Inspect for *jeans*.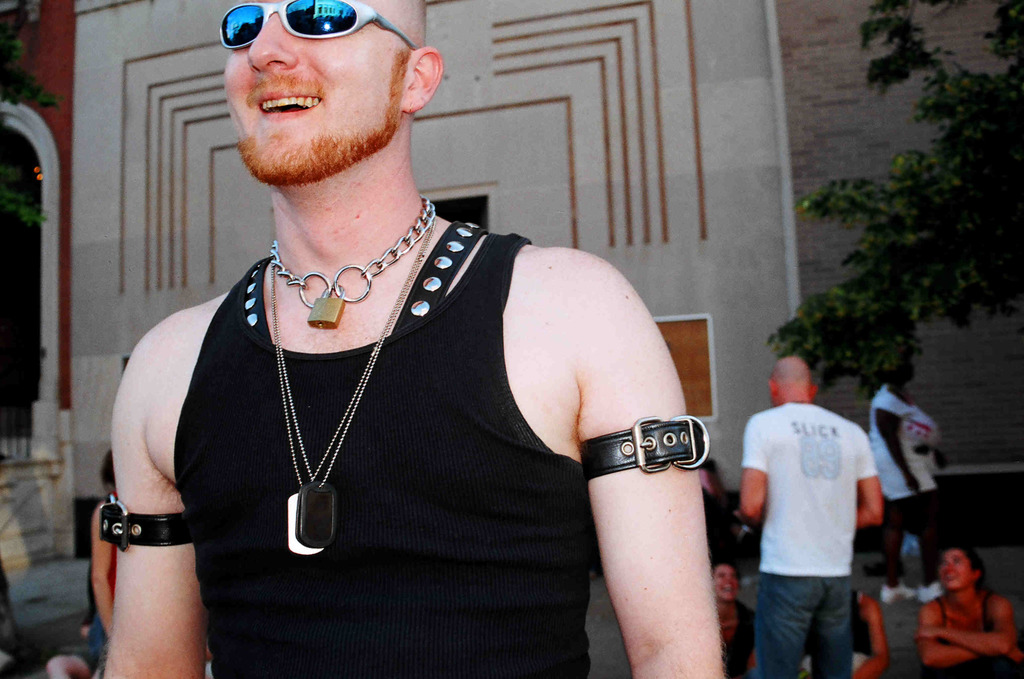
Inspection: BBox(760, 556, 895, 670).
